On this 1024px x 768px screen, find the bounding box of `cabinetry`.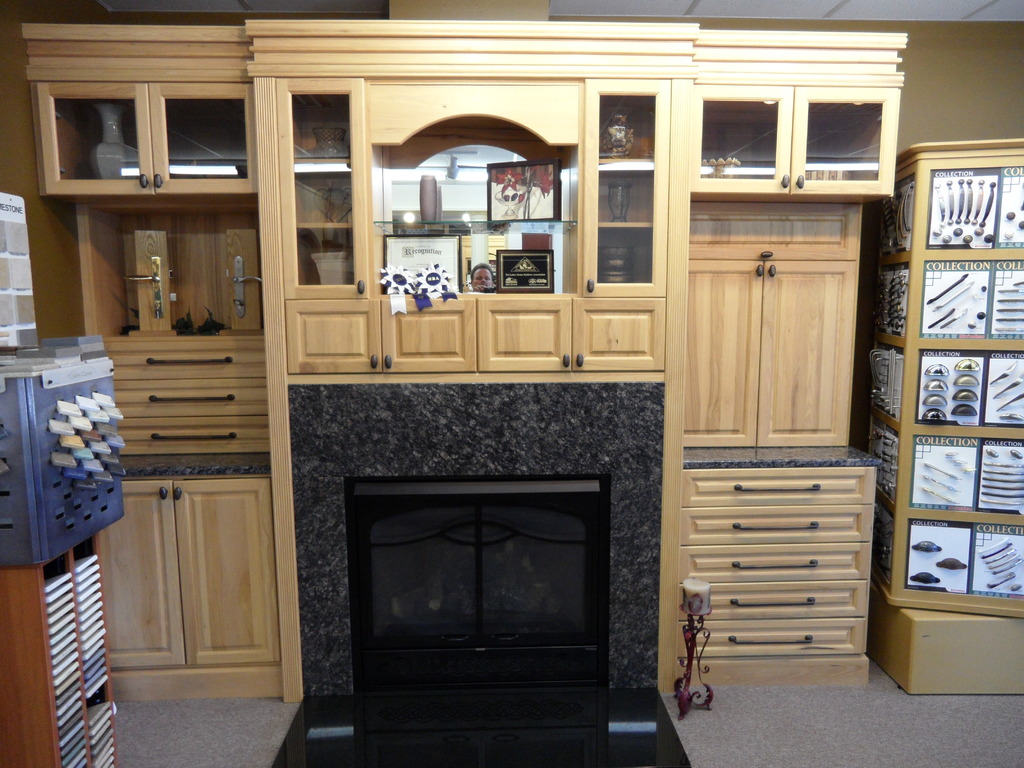
Bounding box: <bbox>671, 460, 884, 692</bbox>.
